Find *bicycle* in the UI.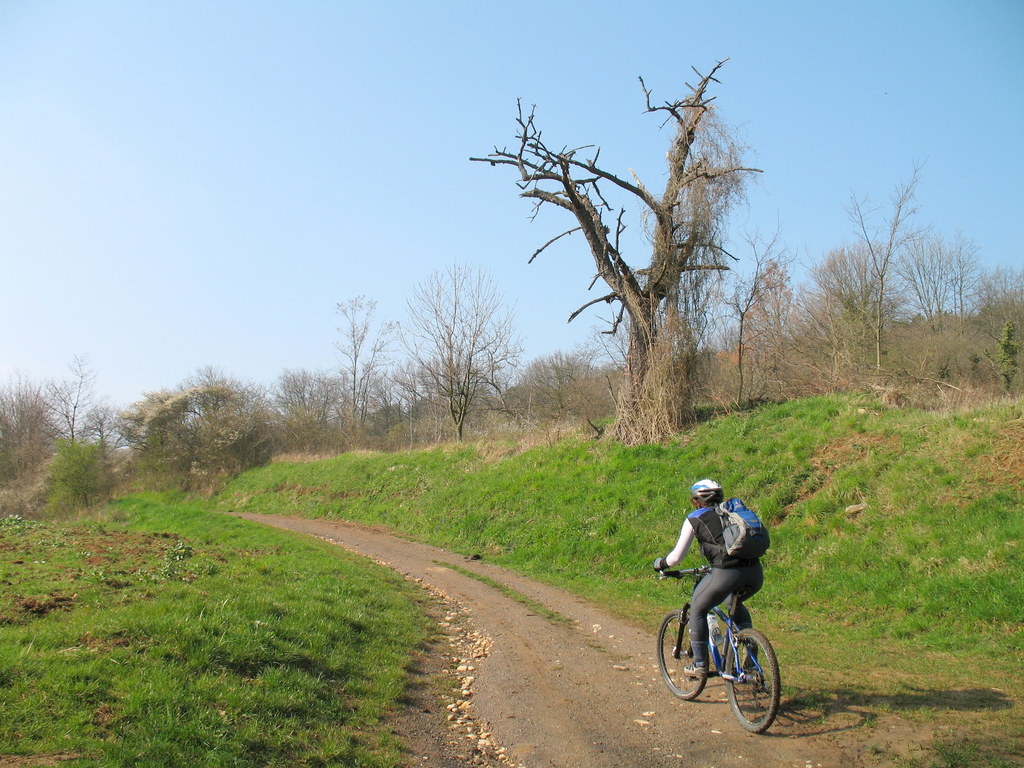
UI element at x1=662 y1=559 x2=783 y2=733.
